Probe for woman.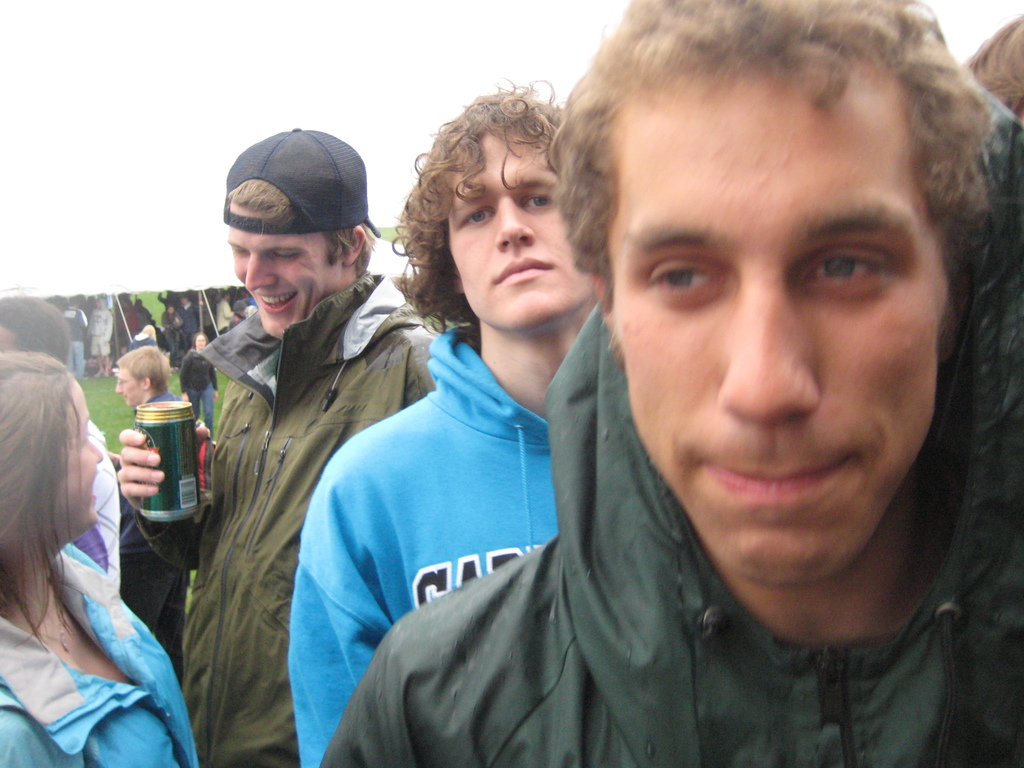
Probe result: [left=0, top=345, right=211, bottom=767].
